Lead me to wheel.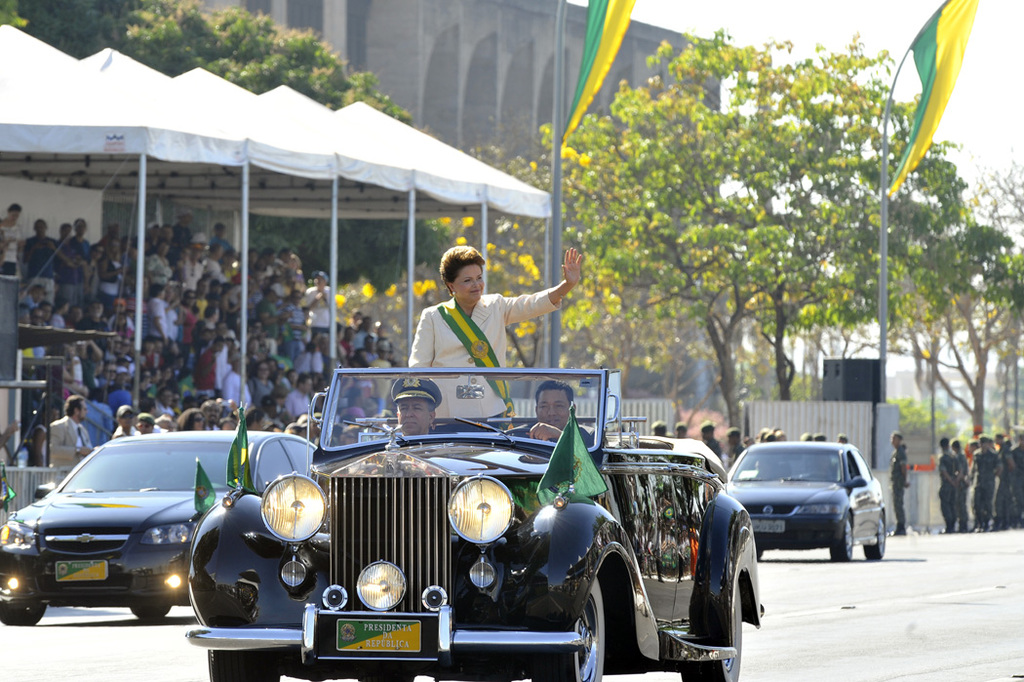
Lead to x1=681 y1=576 x2=748 y2=681.
